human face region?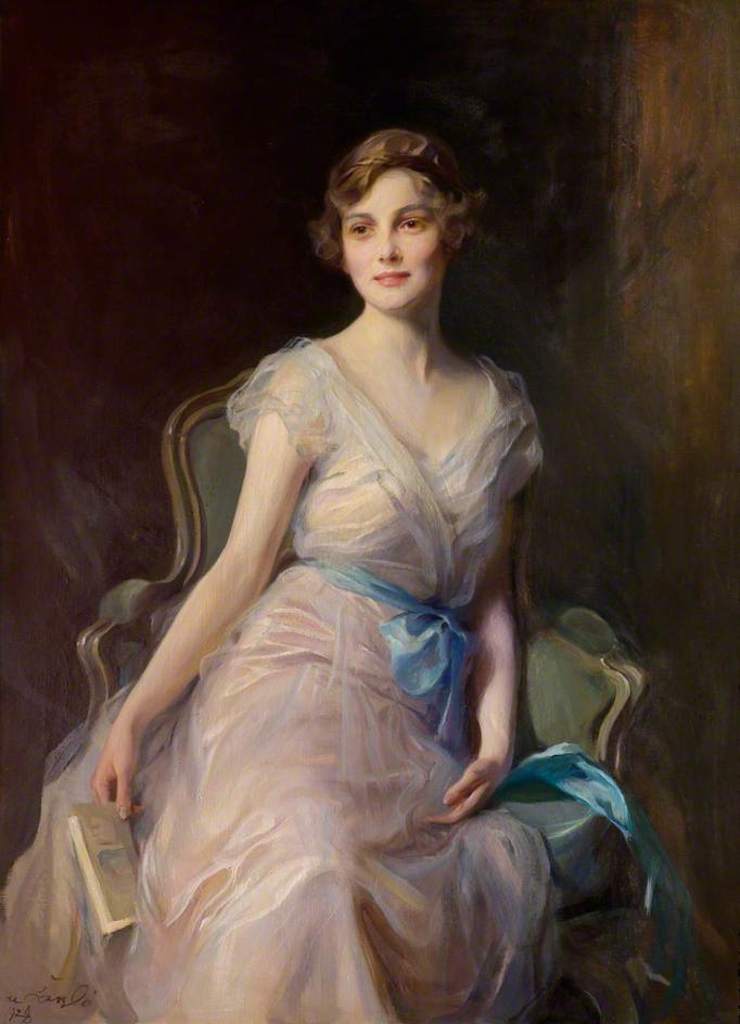
<region>334, 169, 444, 319</region>
